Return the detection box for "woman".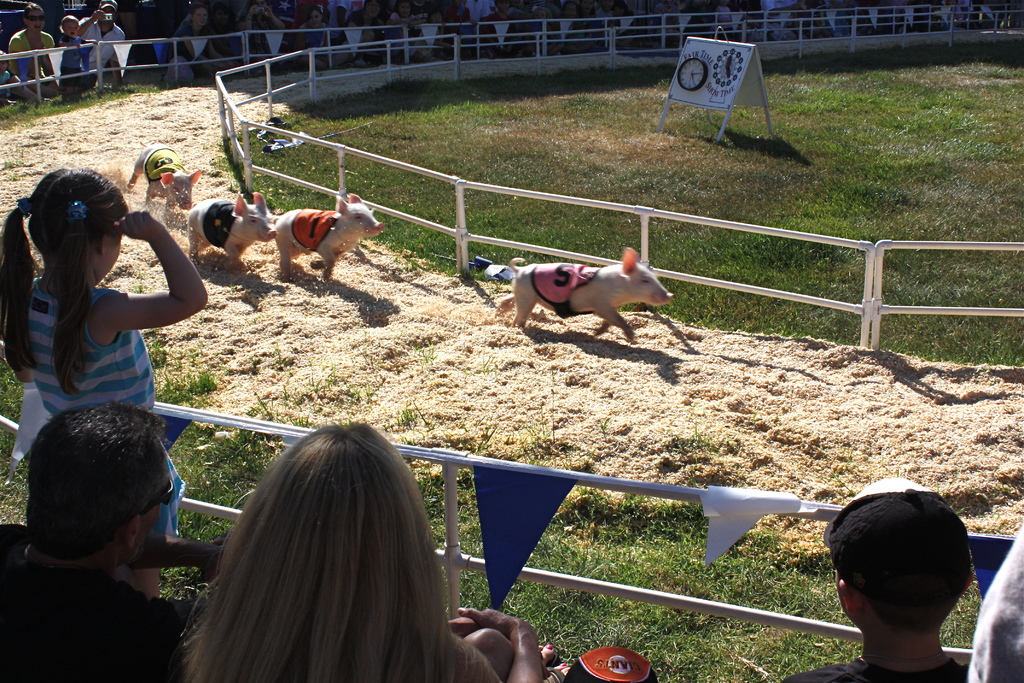
locate(6, 0, 70, 100).
